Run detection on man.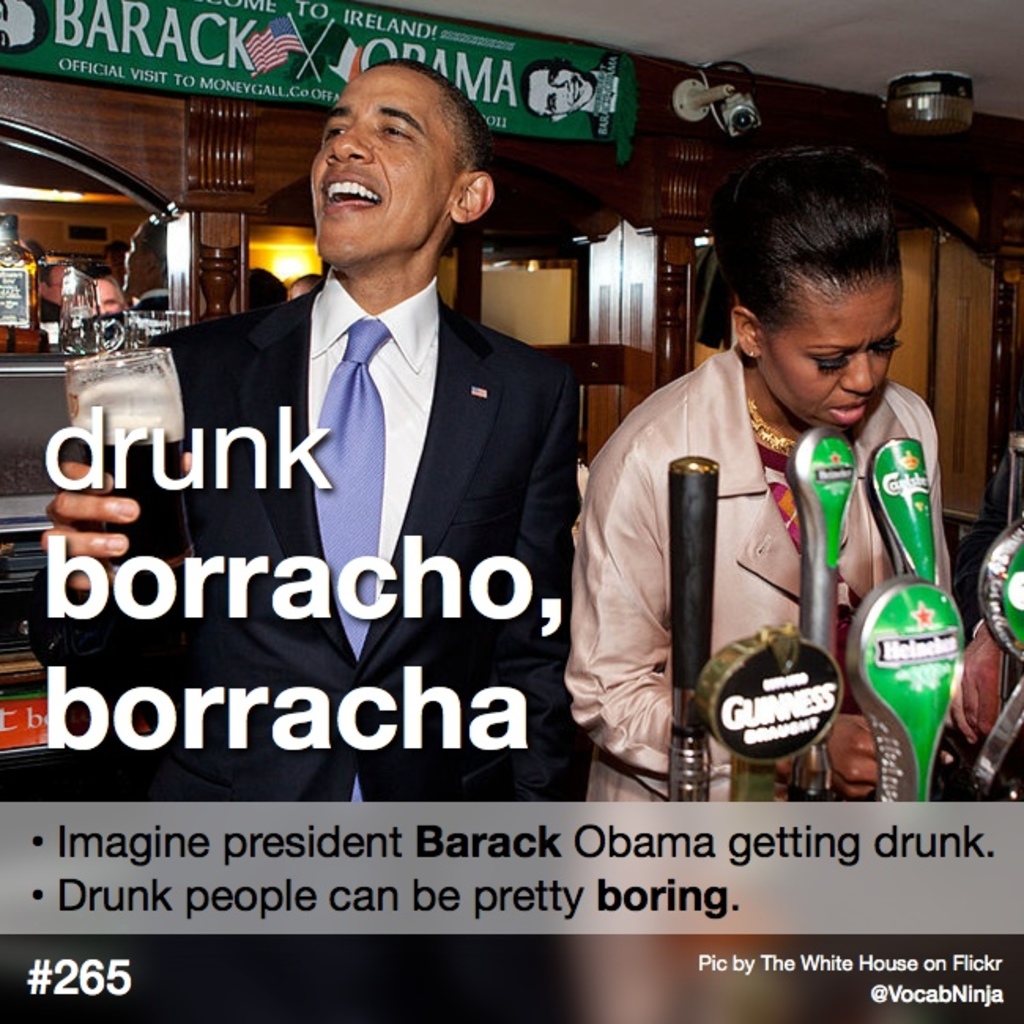
Result: [142, 90, 603, 797].
